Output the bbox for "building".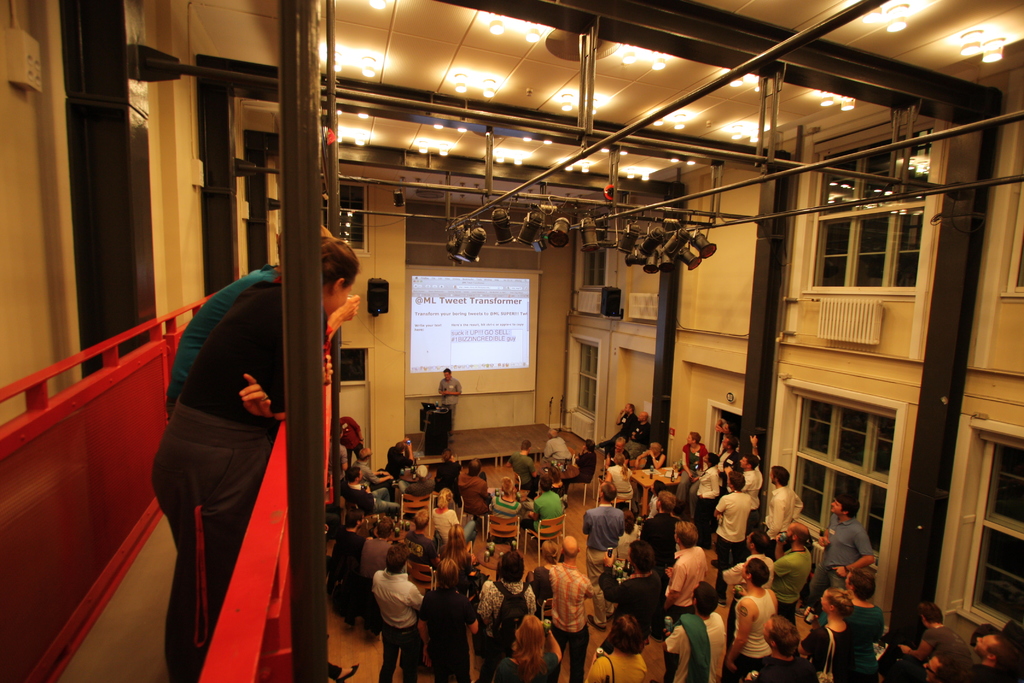
x1=1, y1=0, x2=1023, y2=682.
